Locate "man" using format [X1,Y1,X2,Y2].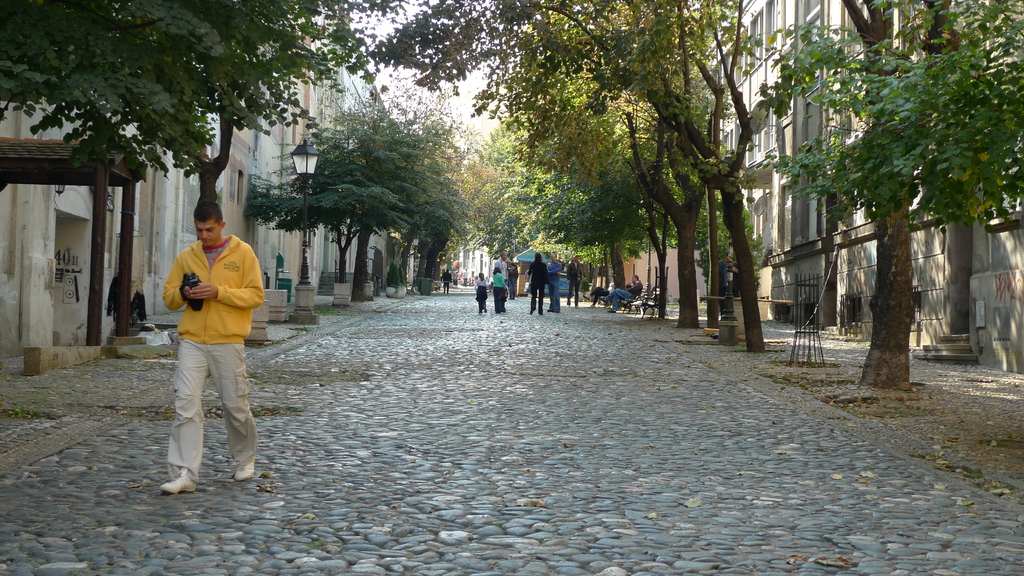
[493,248,511,301].
